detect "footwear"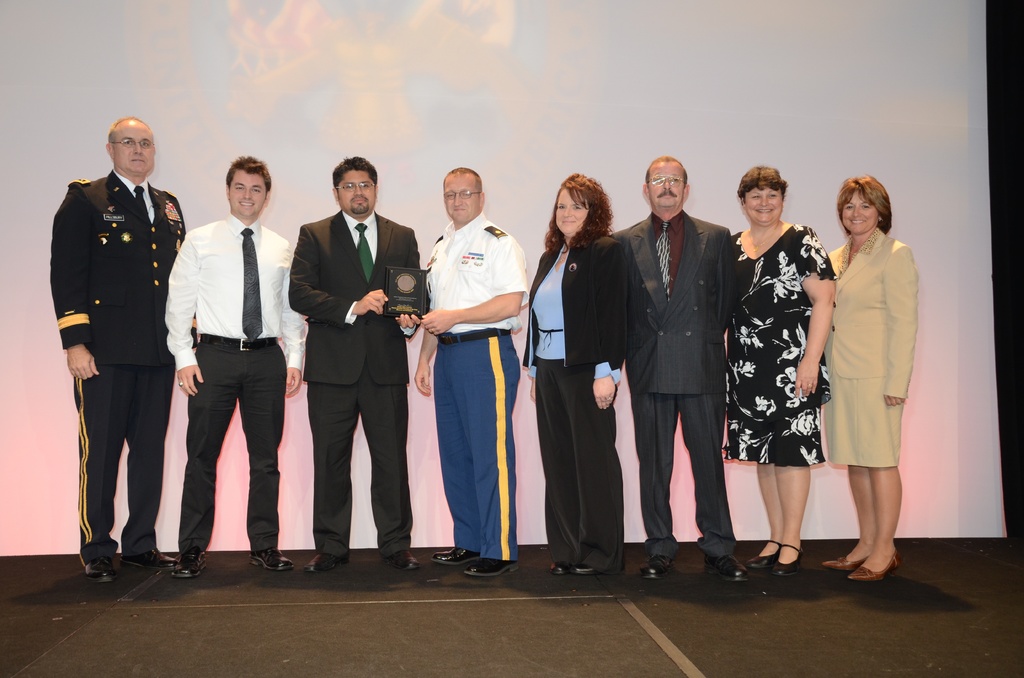
pyautogui.locateOnScreen(175, 553, 204, 574)
